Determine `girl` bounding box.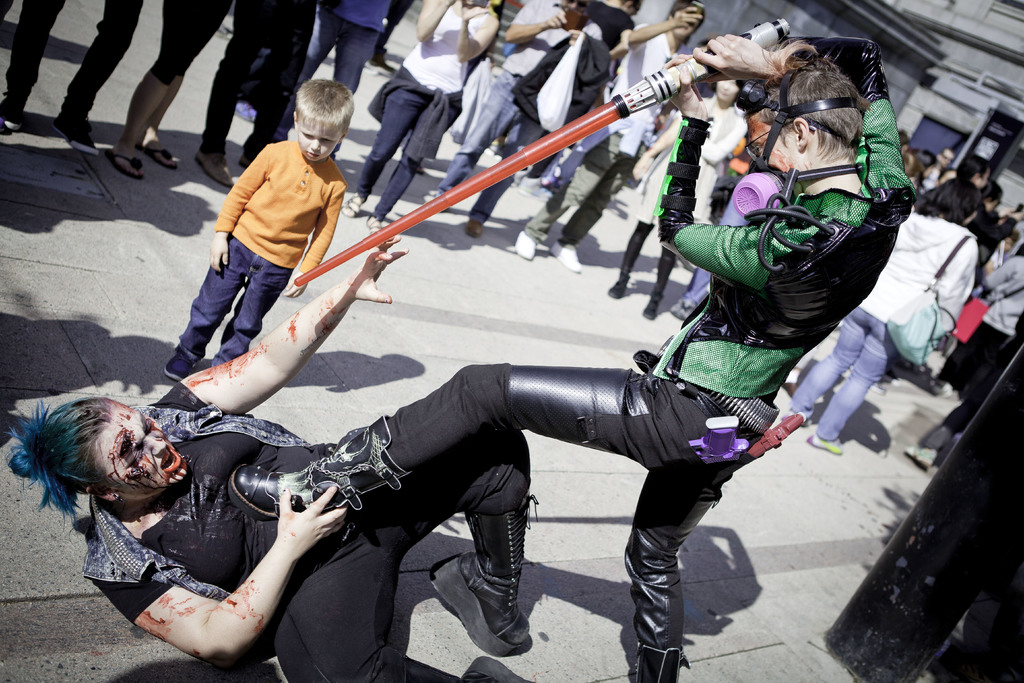
Determined: l=232, t=24, r=916, b=682.
